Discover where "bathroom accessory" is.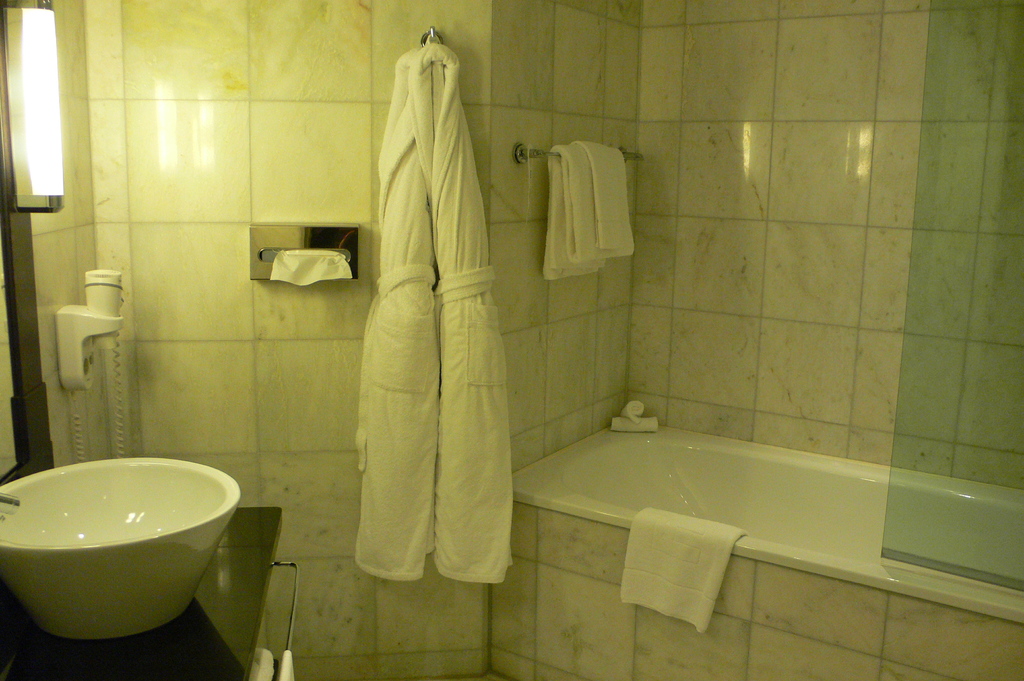
Discovered at bbox=(422, 24, 444, 47).
